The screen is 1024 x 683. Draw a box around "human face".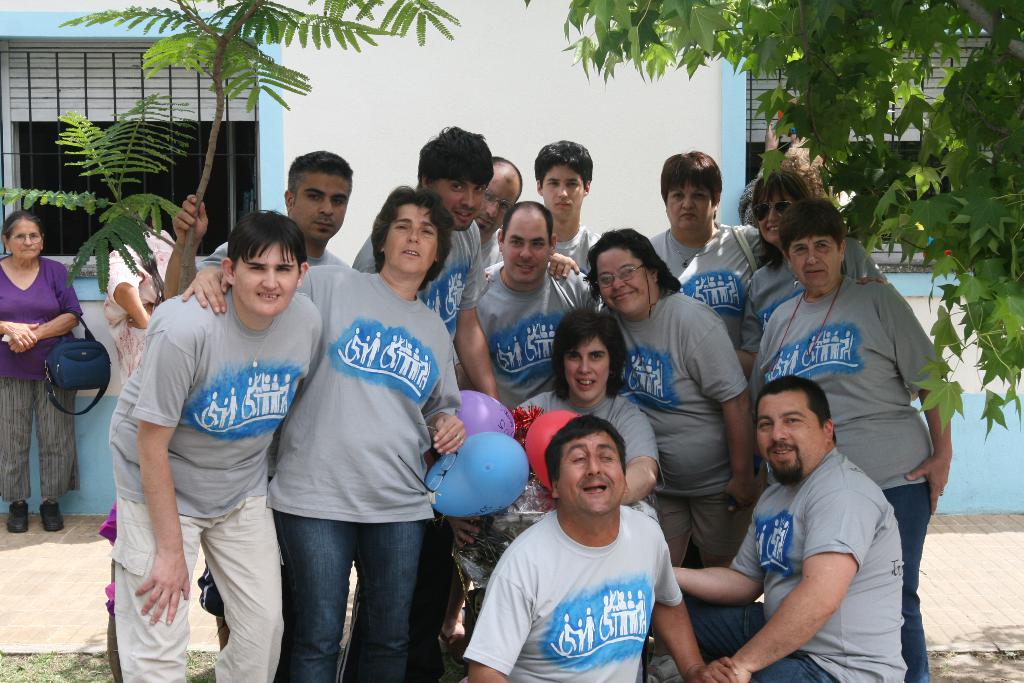
pyautogui.locateOnScreen(9, 222, 44, 259).
